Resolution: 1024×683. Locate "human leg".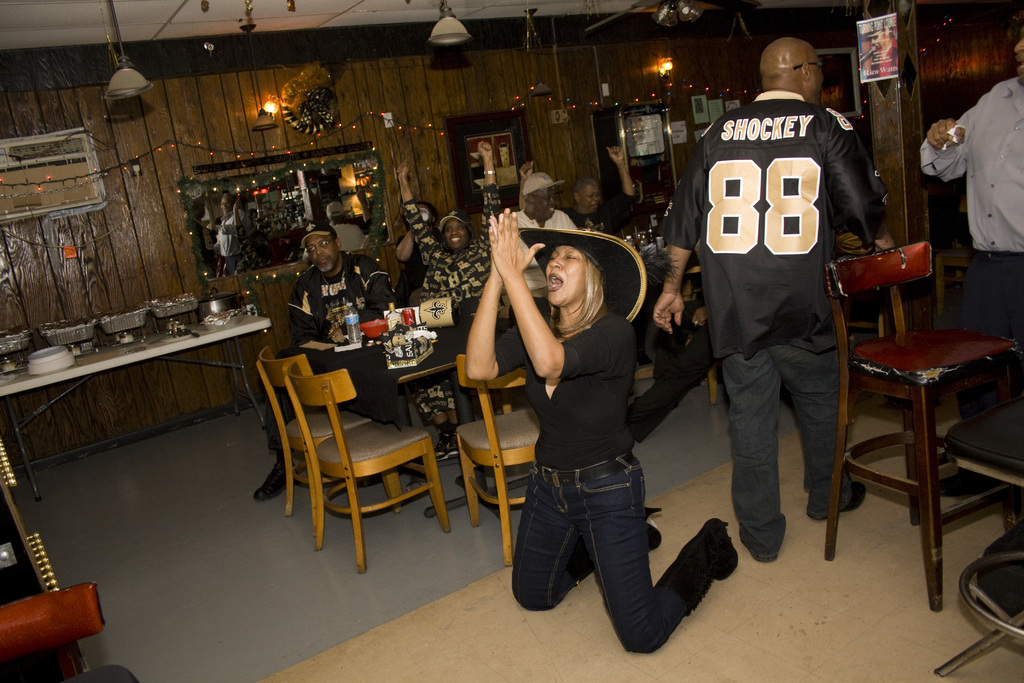
region(795, 338, 868, 509).
